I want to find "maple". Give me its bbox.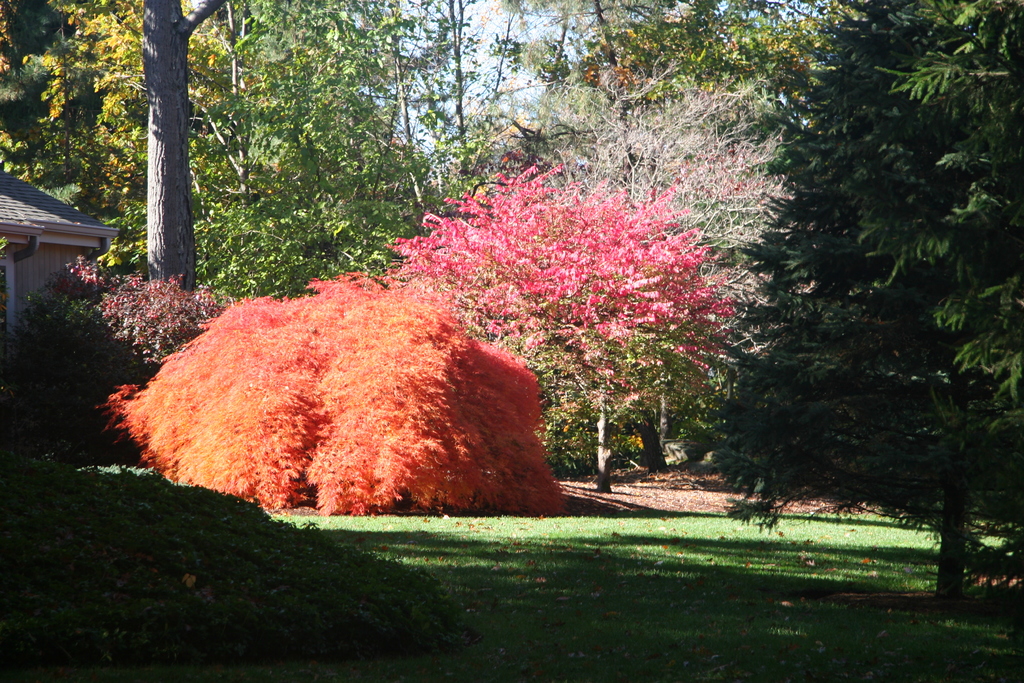
{"x1": 61, "y1": 237, "x2": 616, "y2": 504}.
